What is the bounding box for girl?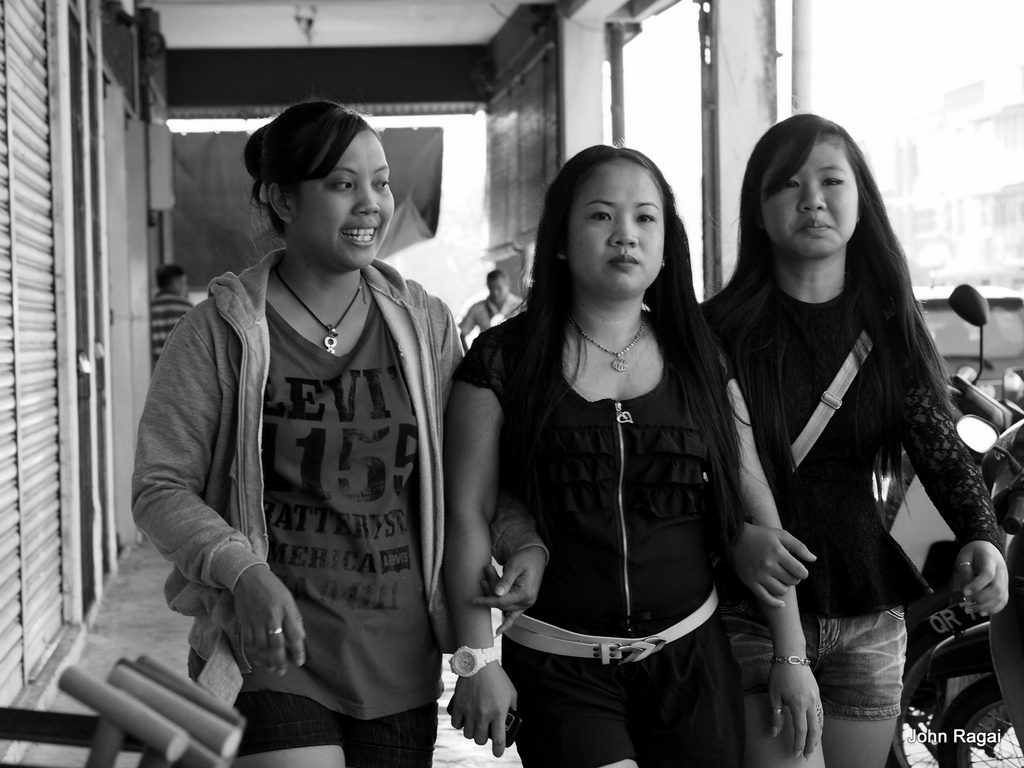
crop(136, 97, 553, 767).
